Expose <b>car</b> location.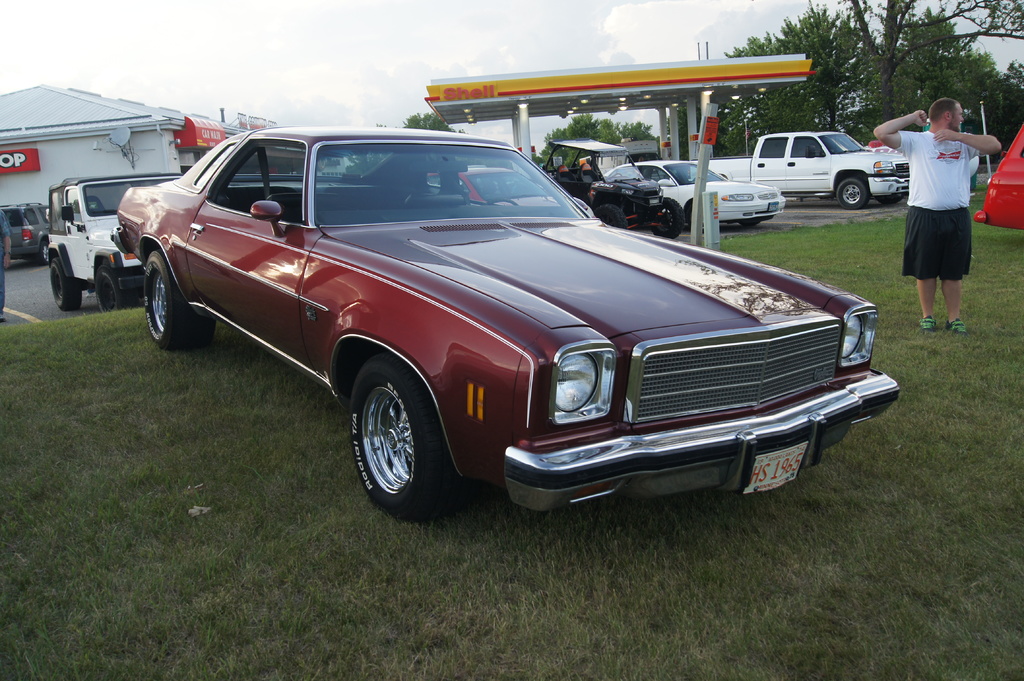
Exposed at [426, 164, 595, 216].
